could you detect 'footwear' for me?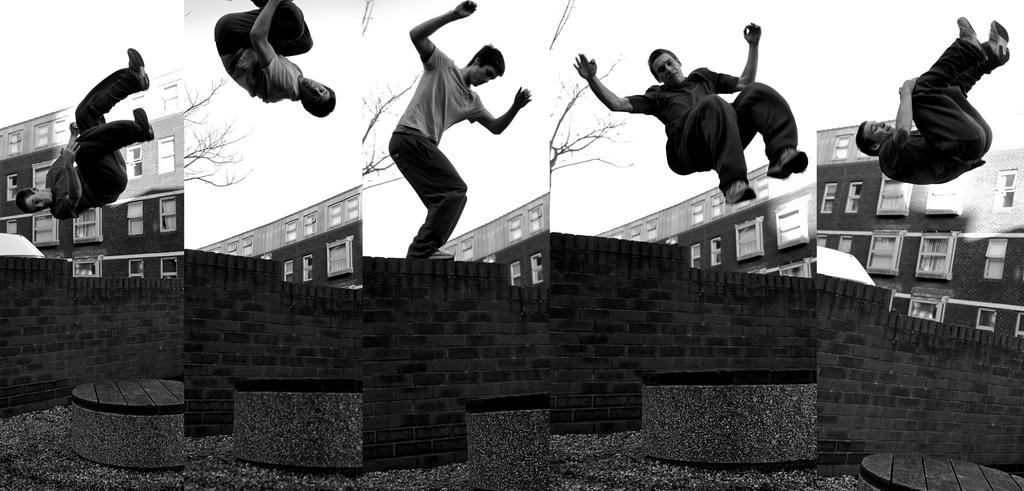
Detection result: {"left": 720, "top": 177, "right": 755, "bottom": 202}.
